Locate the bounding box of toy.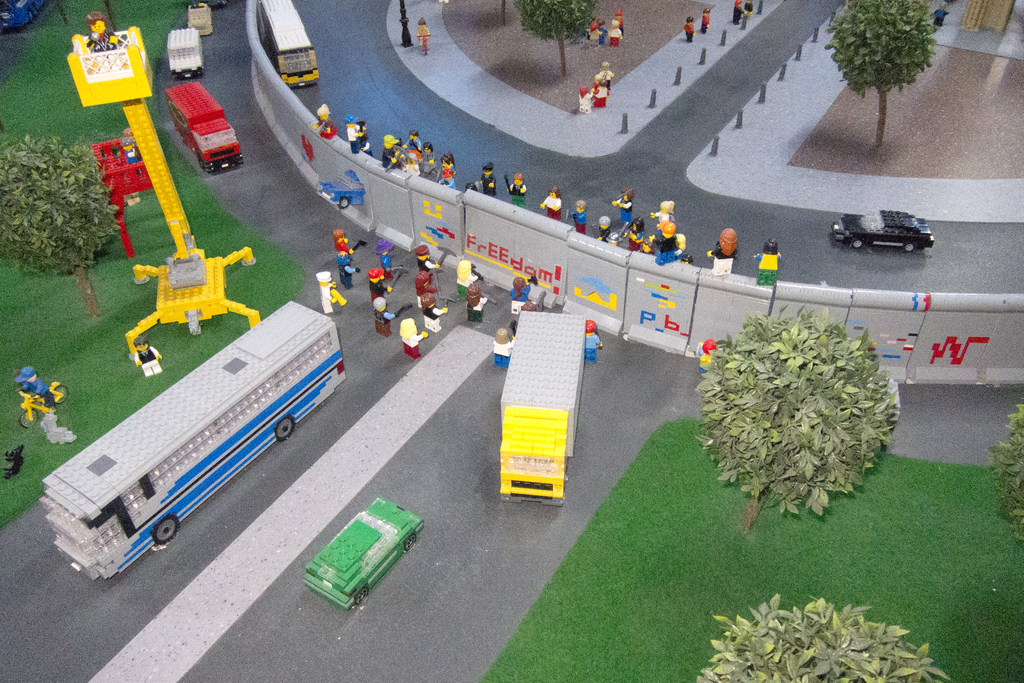
Bounding box: (x1=591, y1=76, x2=609, y2=108).
